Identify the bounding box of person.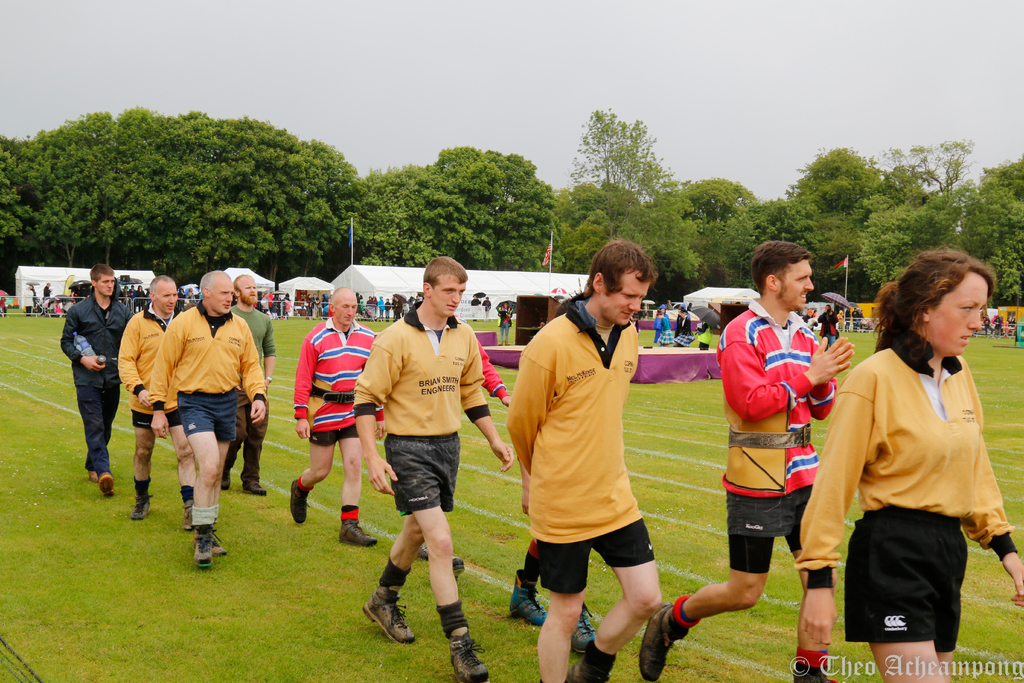
<box>496,299,511,342</box>.
